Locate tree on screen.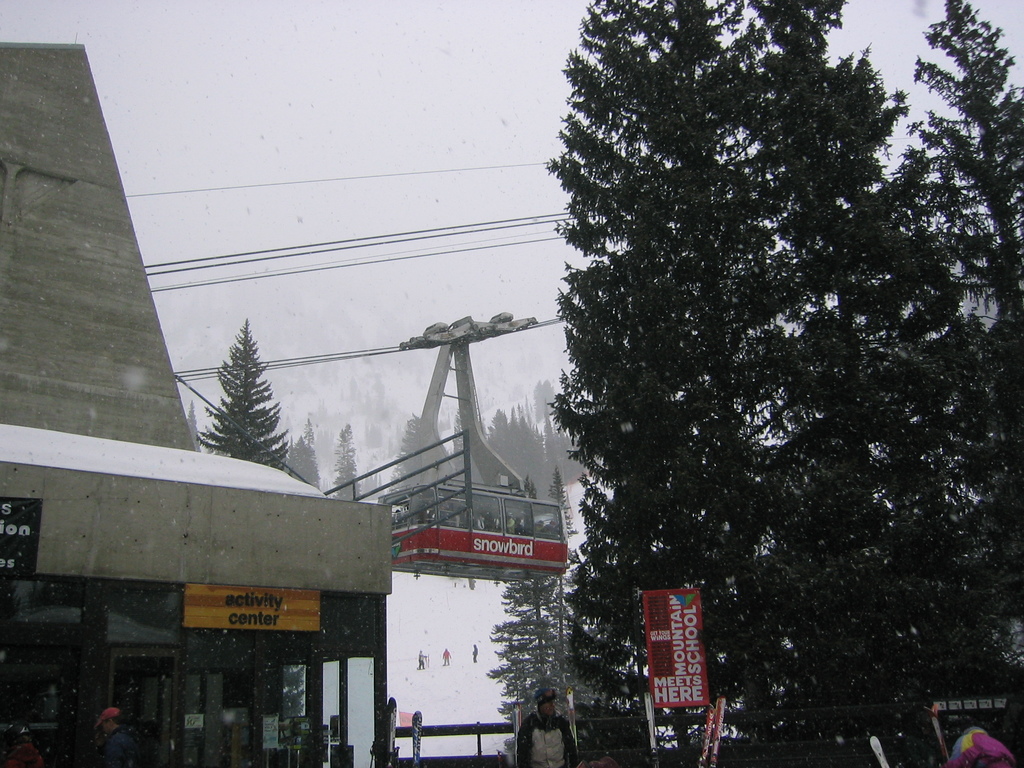
On screen at rect(559, 538, 651, 767).
